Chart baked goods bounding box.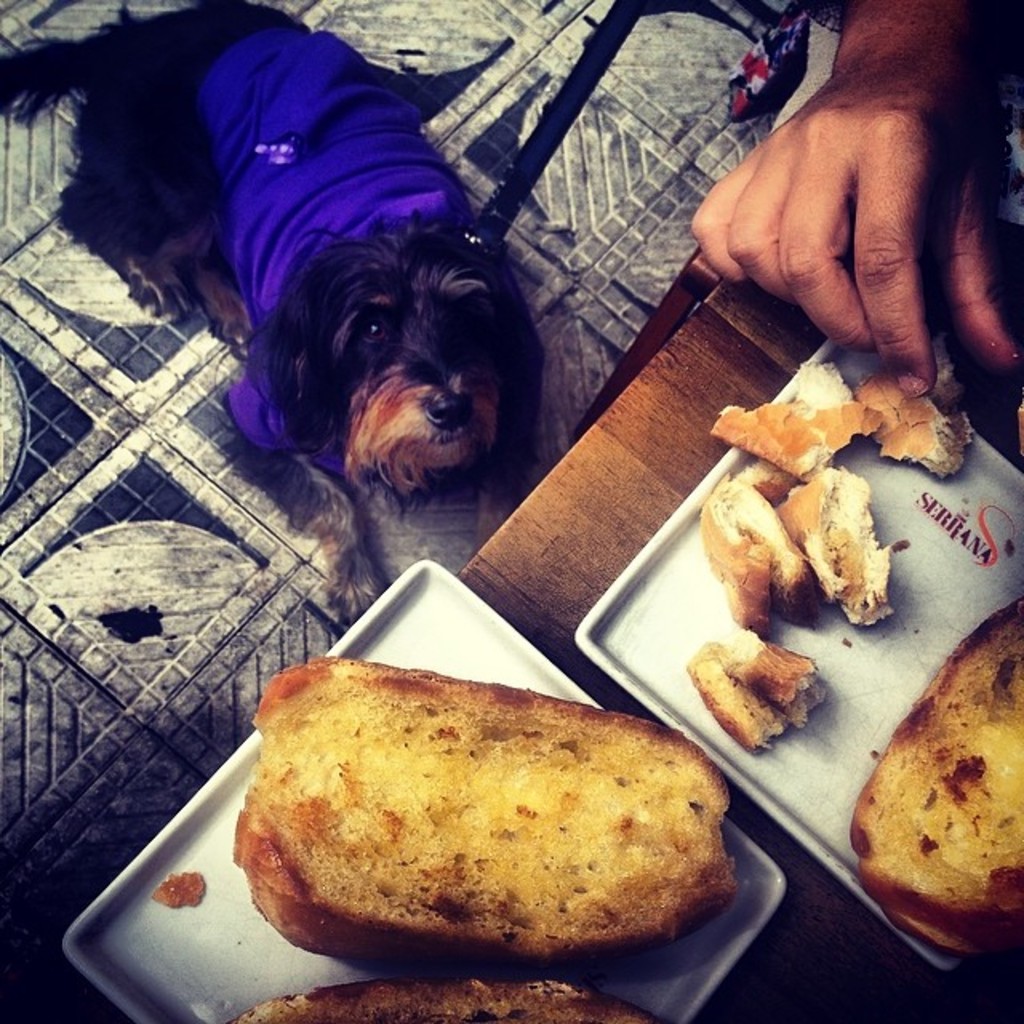
Charted: left=226, top=650, right=741, bottom=976.
